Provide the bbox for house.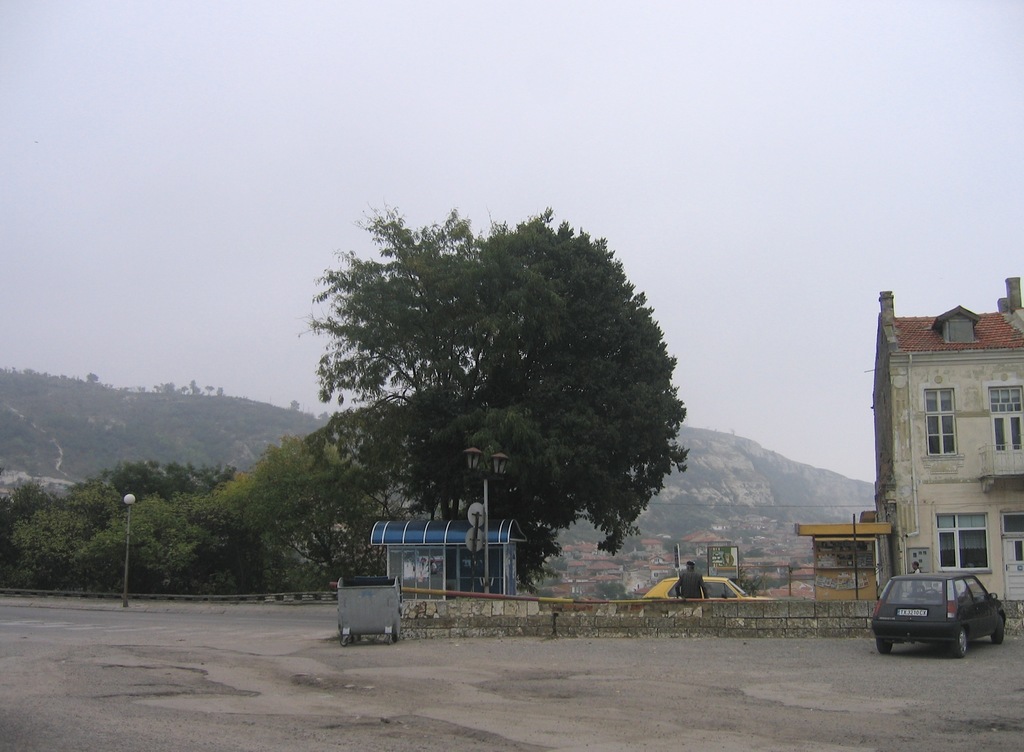
[849,284,1021,614].
